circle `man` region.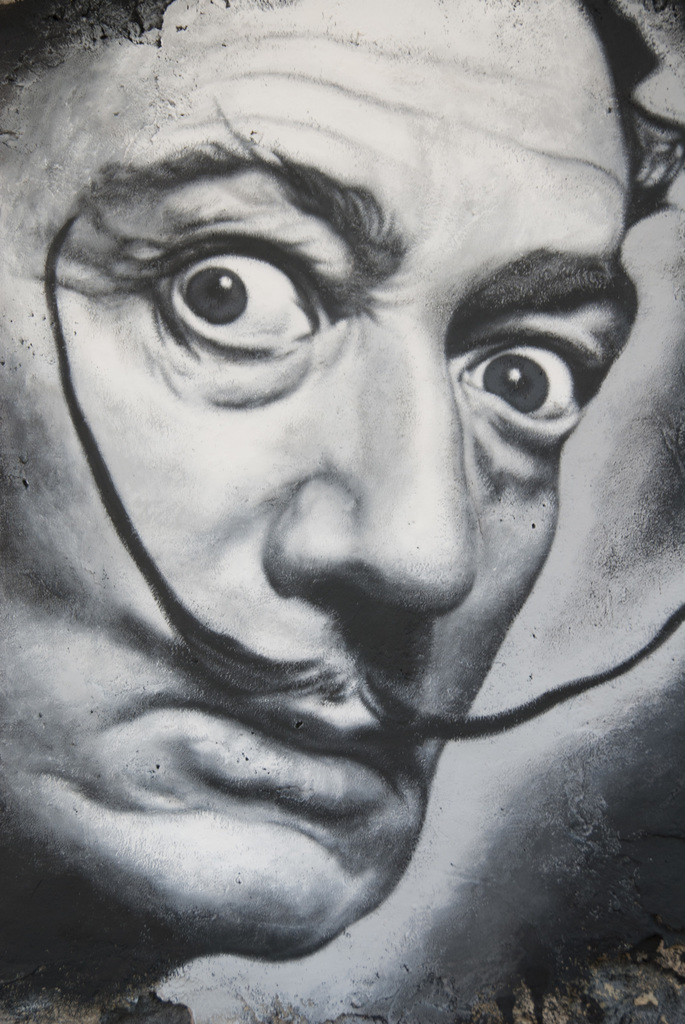
Region: box(0, 0, 684, 1022).
